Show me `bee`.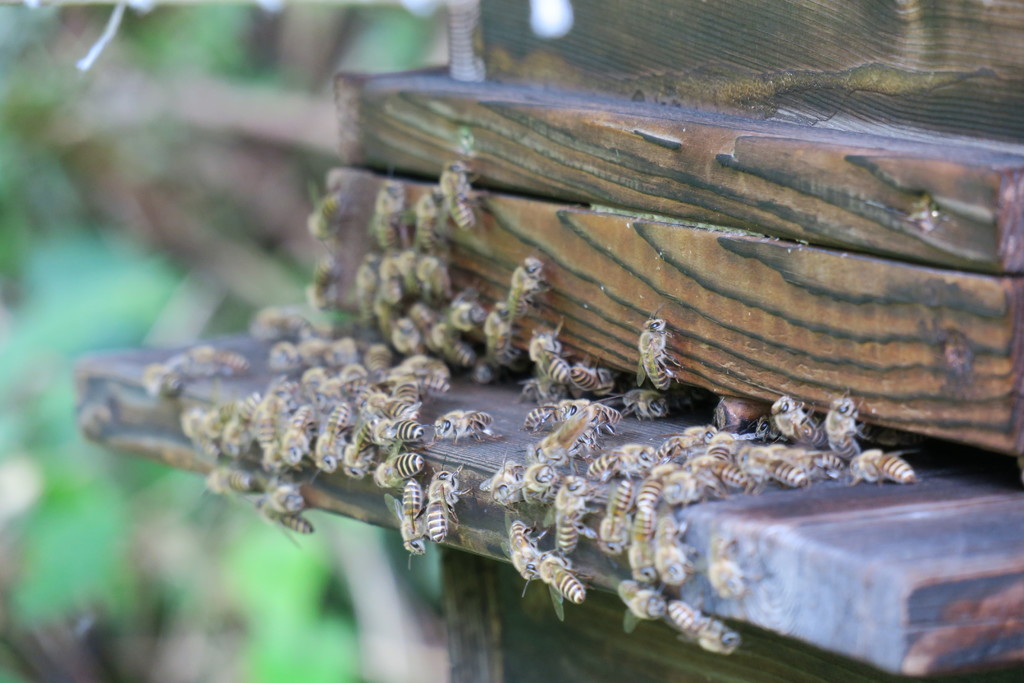
`bee` is here: <bbox>344, 434, 376, 484</bbox>.
